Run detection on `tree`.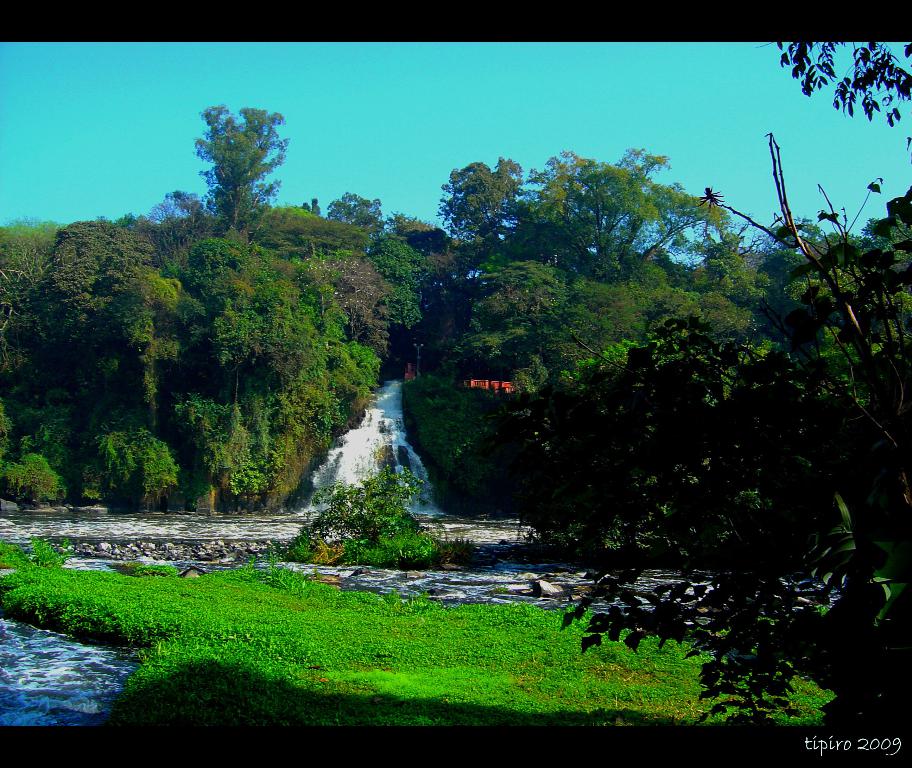
Result: rect(0, 458, 68, 515).
